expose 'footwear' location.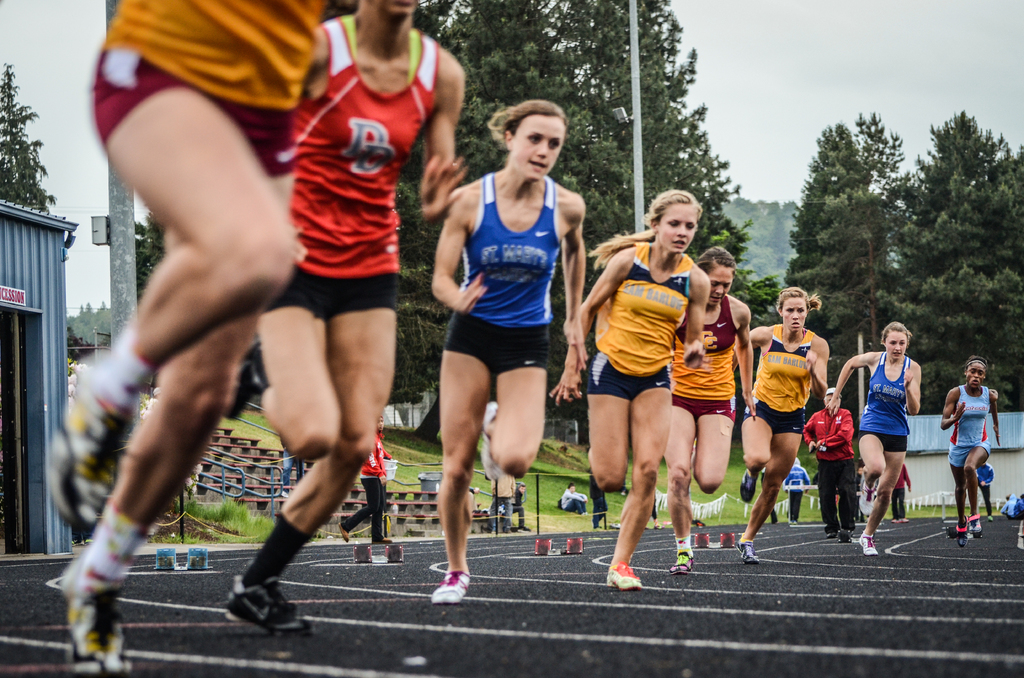
Exposed at (860, 533, 881, 557).
